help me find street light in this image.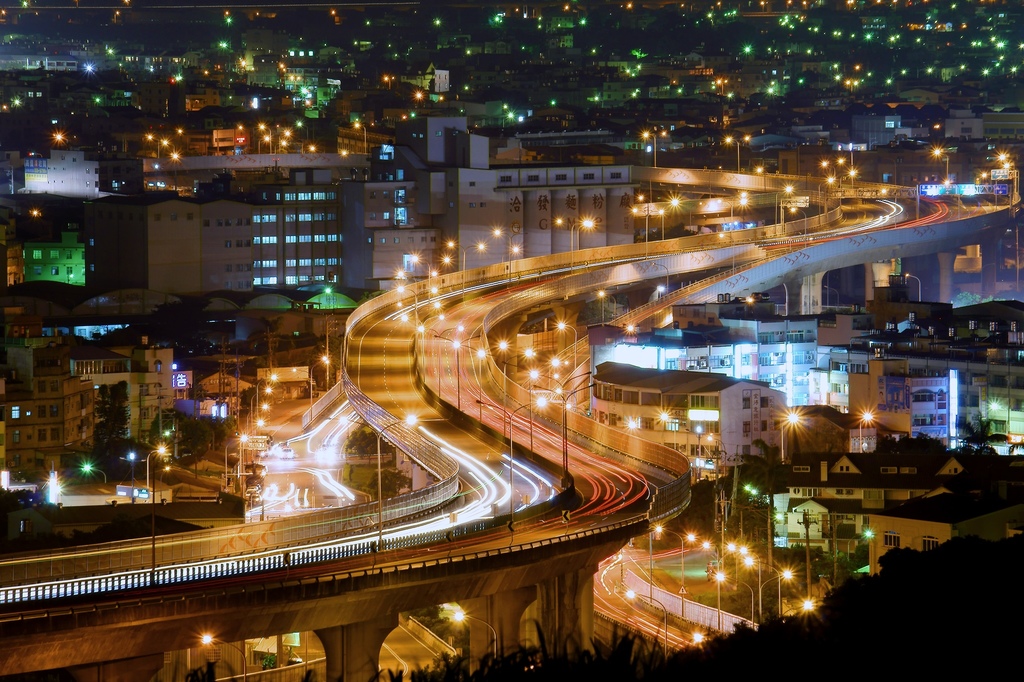
Found it: locate(655, 284, 664, 300).
